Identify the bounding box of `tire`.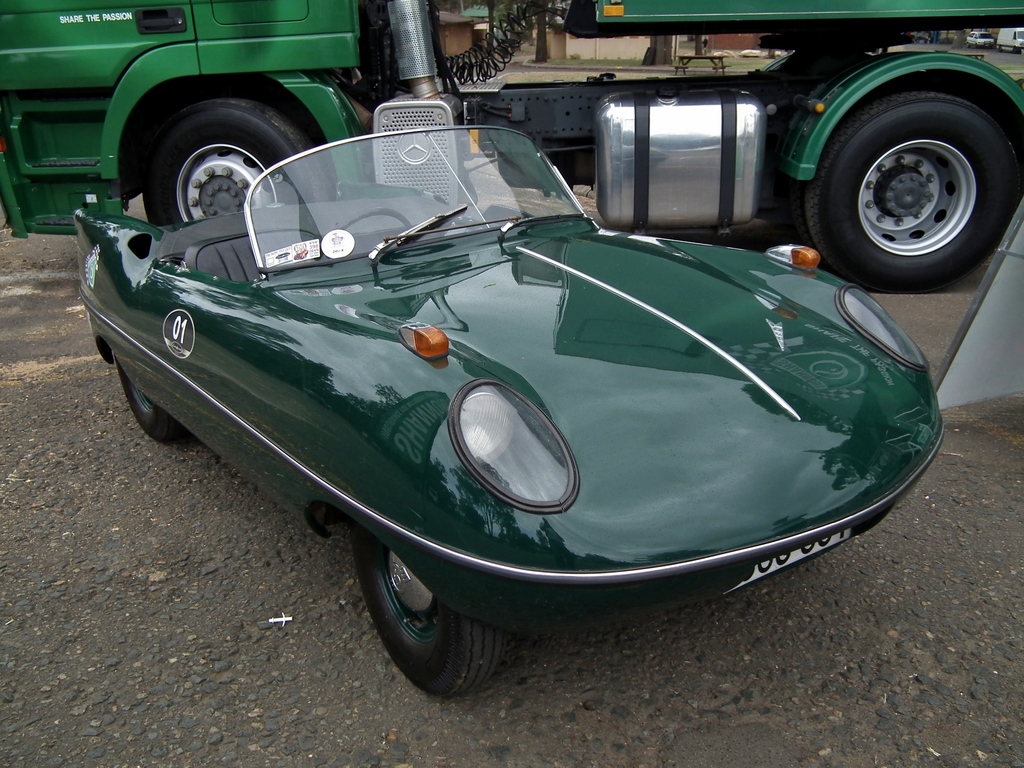
(141, 92, 331, 236).
